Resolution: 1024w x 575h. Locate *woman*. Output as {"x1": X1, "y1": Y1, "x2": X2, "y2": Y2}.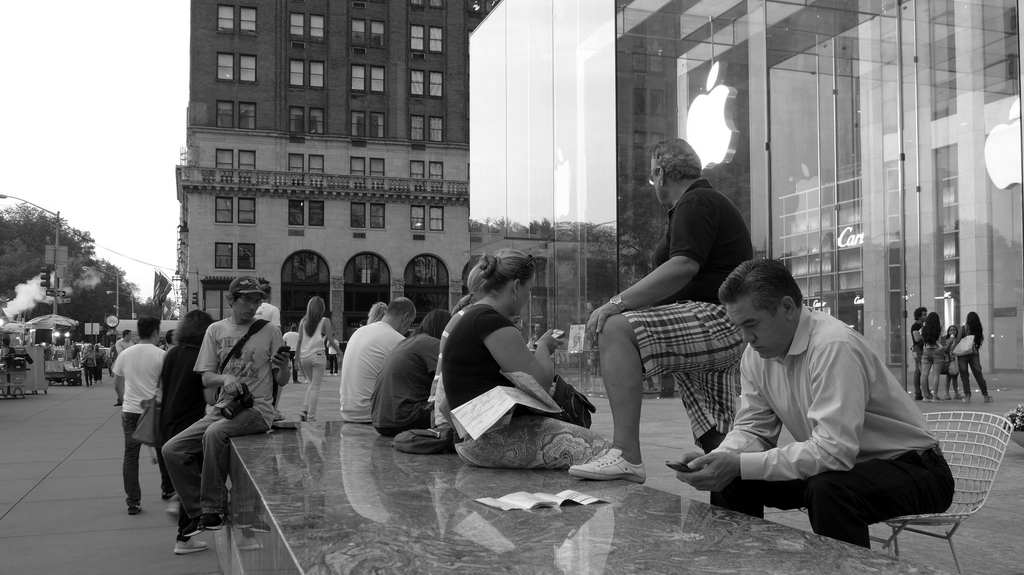
{"x1": 76, "y1": 343, "x2": 94, "y2": 393}.
